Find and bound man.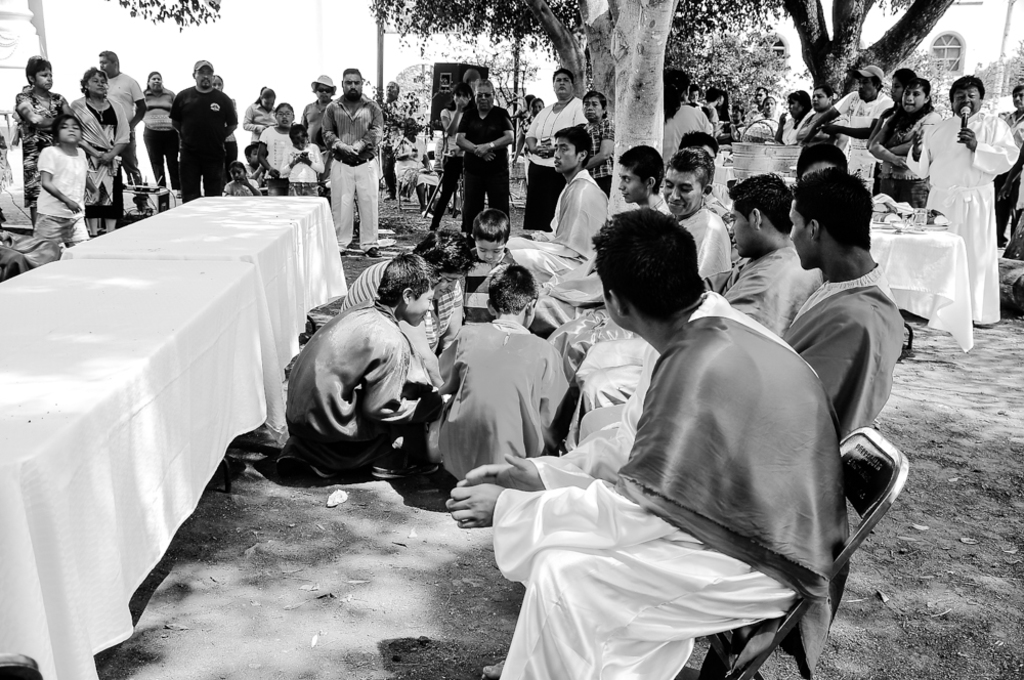
Bound: crop(799, 57, 896, 192).
